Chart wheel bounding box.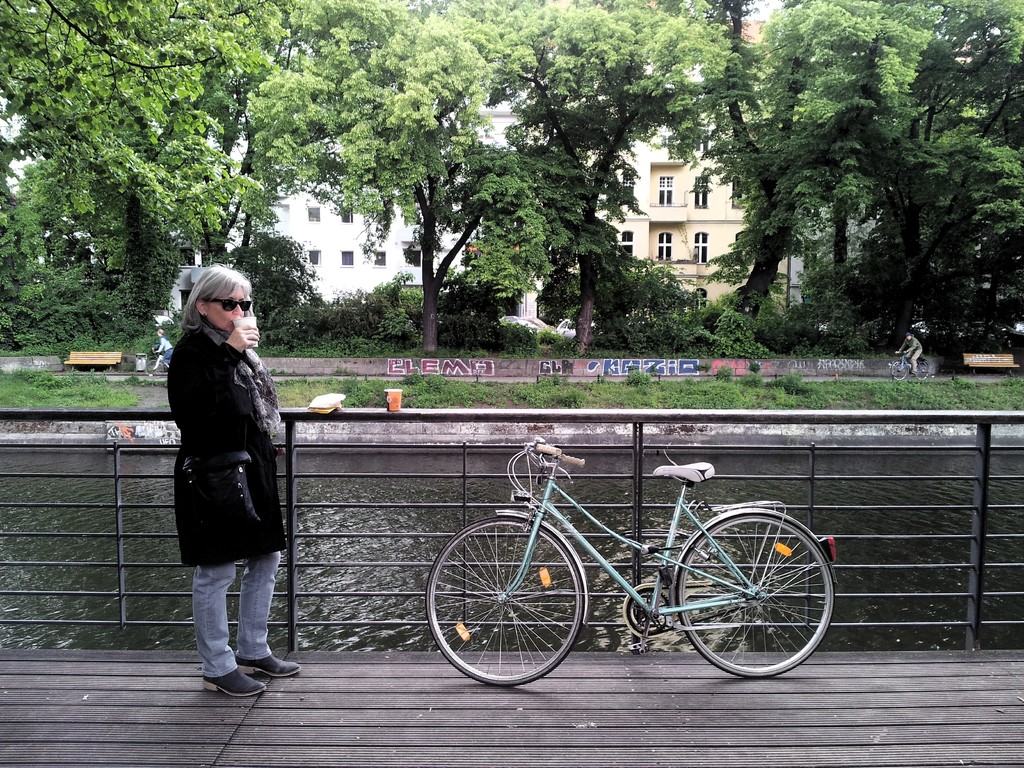
Charted: locate(426, 507, 588, 689).
